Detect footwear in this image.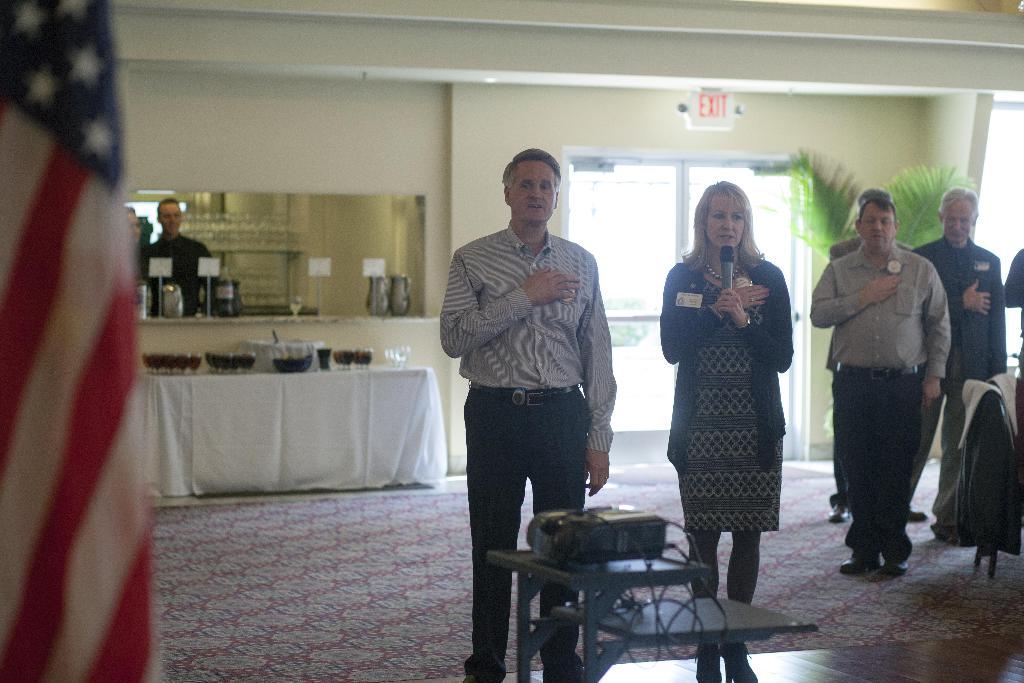
Detection: (842, 548, 885, 575).
